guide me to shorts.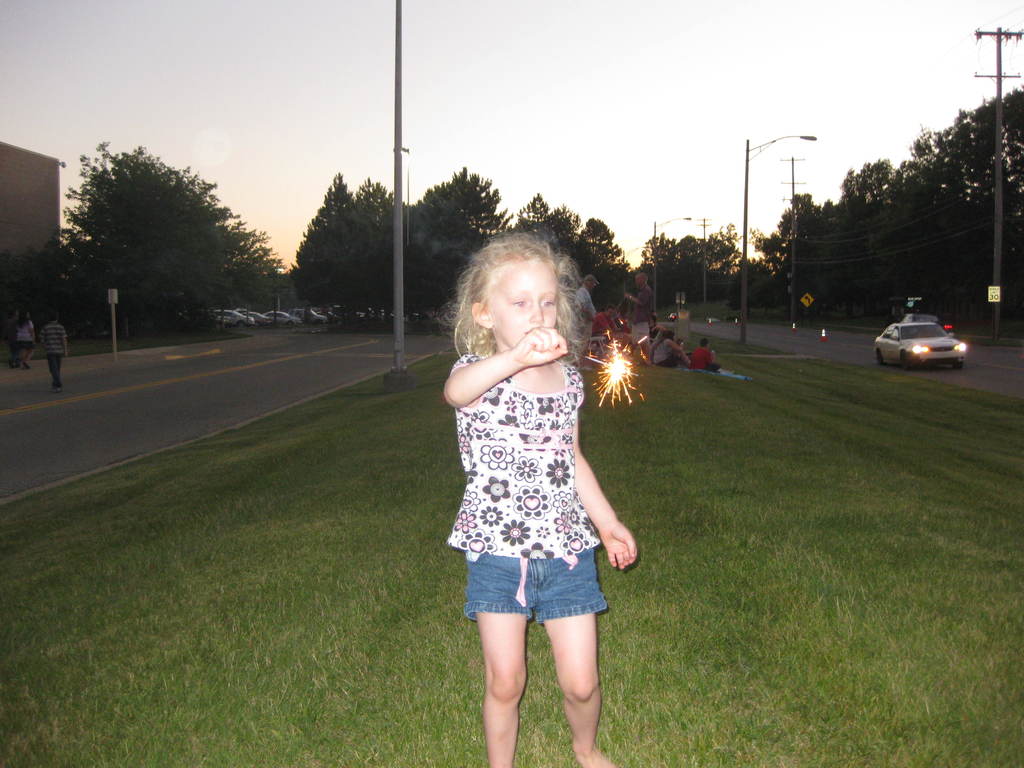
Guidance: region(14, 341, 33, 353).
